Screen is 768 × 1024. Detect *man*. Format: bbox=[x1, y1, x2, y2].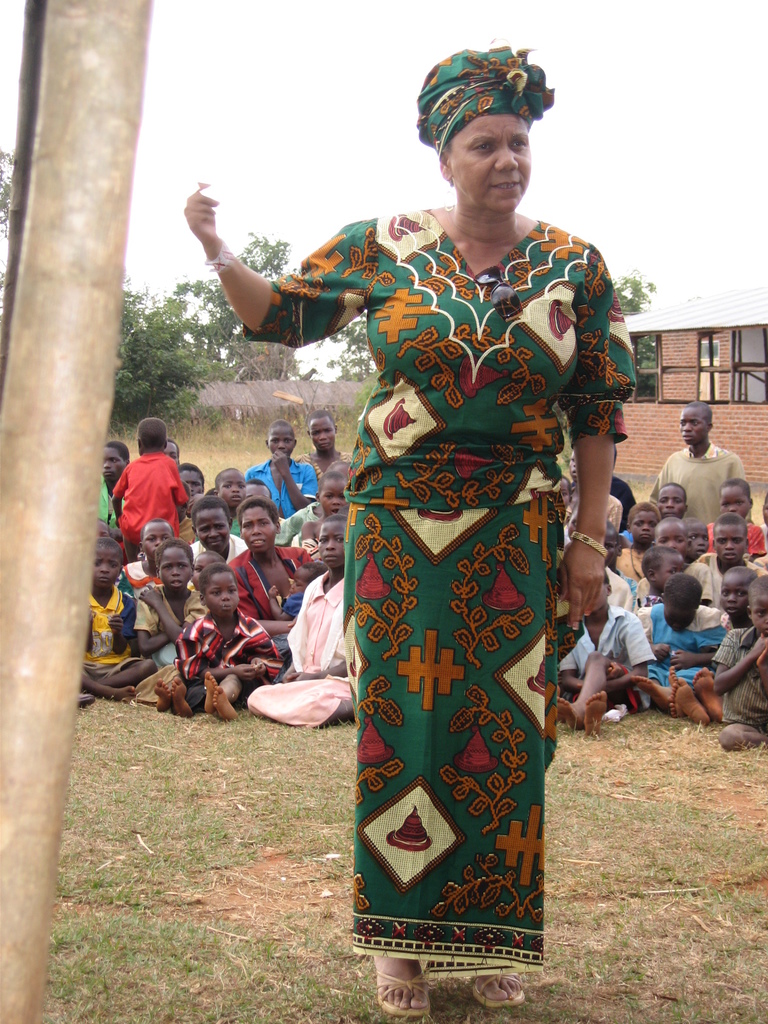
bbox=[189, 495, 247, 566].
